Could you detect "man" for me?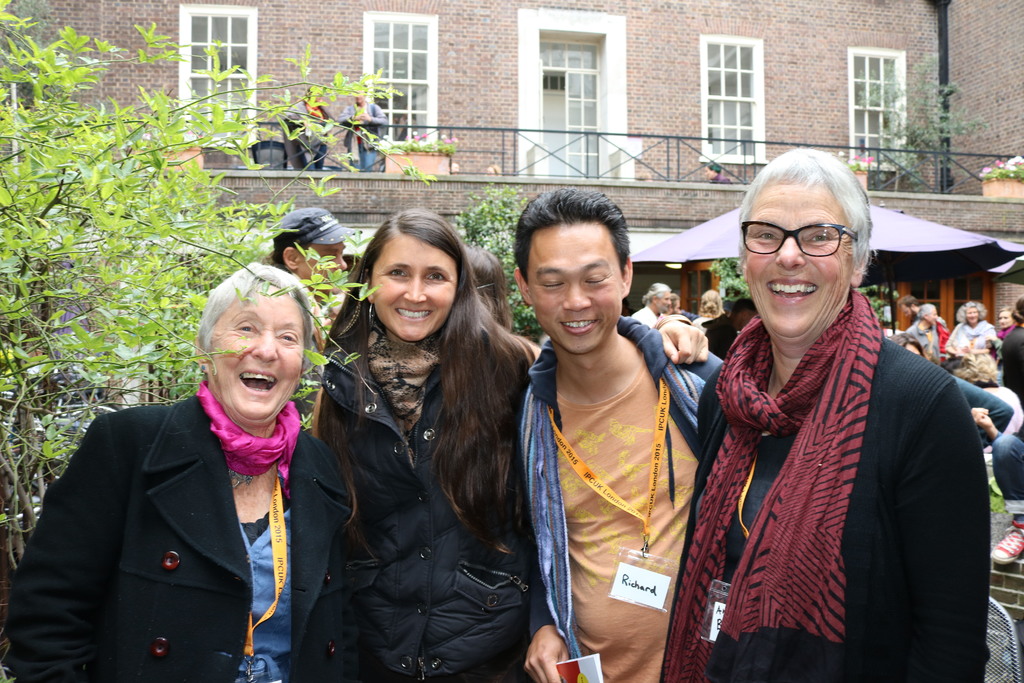
Detection result: box=[285, 89, 334, 168].
